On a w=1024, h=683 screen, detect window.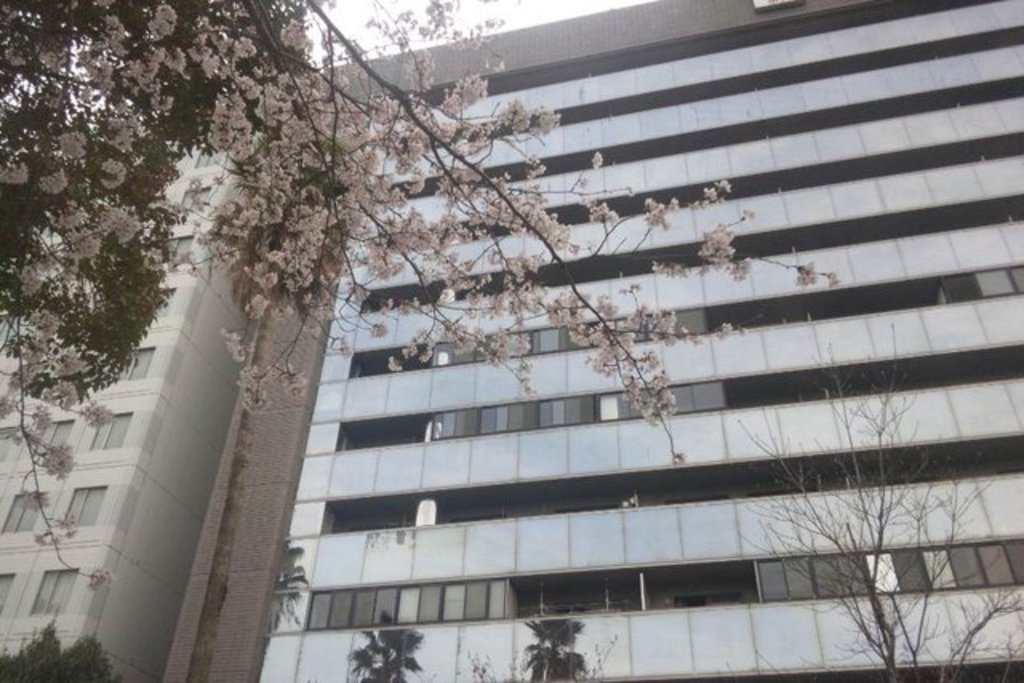
bbox=[56, 485, 112, 534].
